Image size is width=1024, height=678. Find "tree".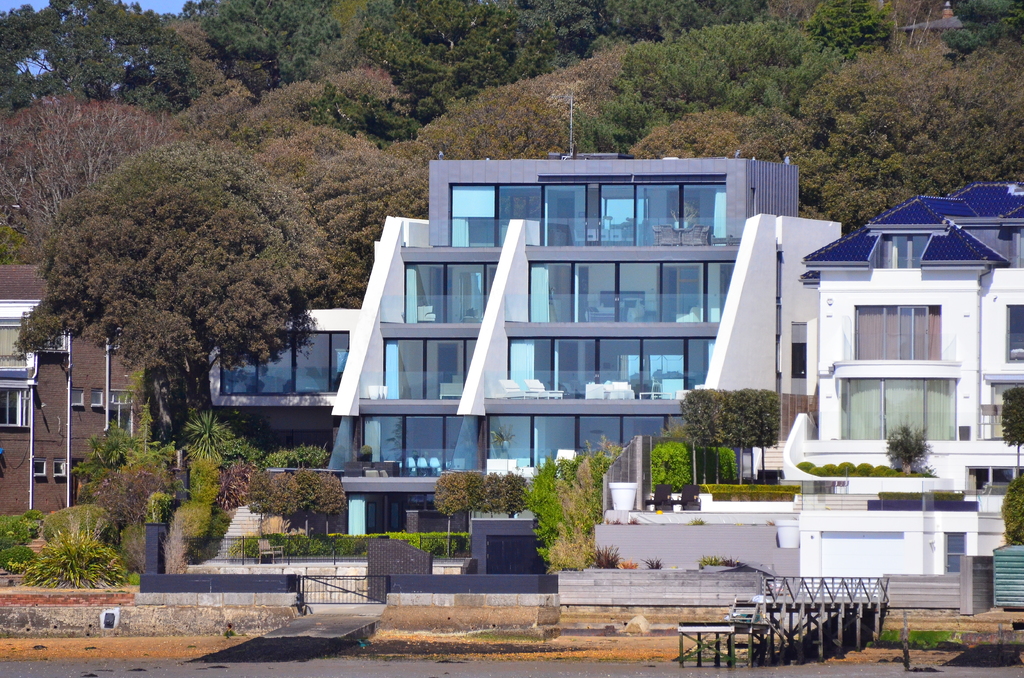
bbox=(525, 457, 581, 558).
